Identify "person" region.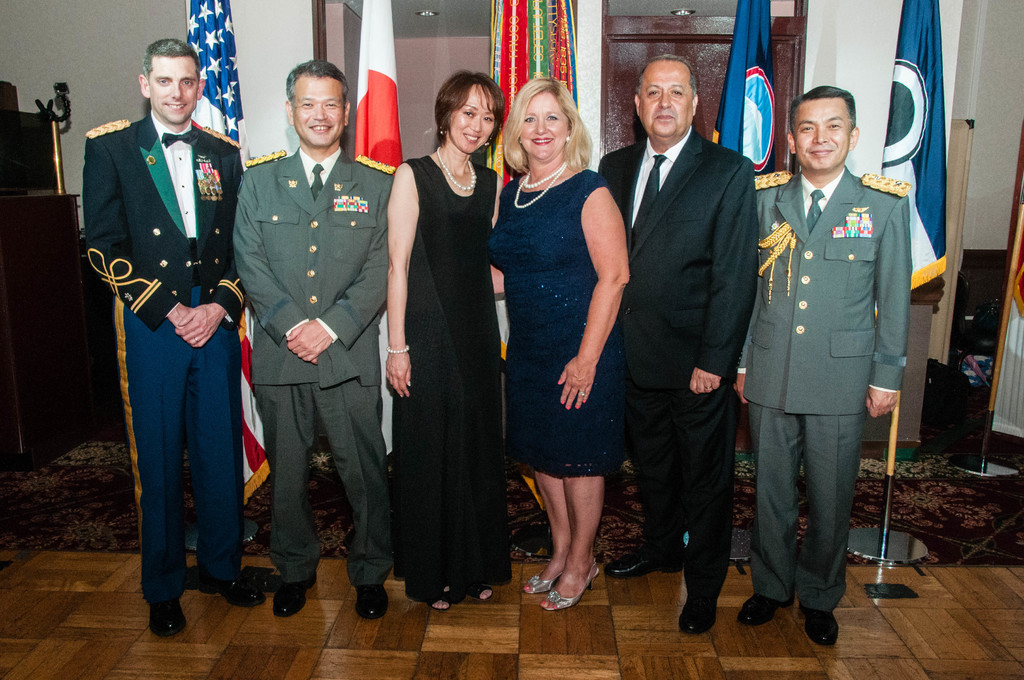
Region: box(596, 49, 763, 628).
